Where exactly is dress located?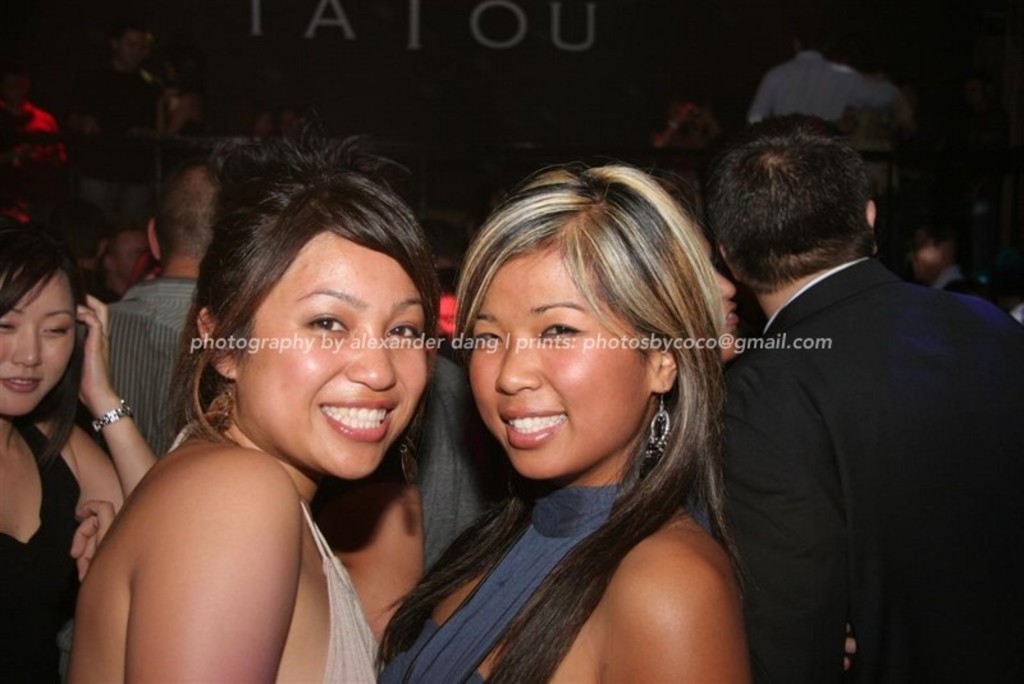
Its bounding box is BBox(0, 418, 84, 683).
